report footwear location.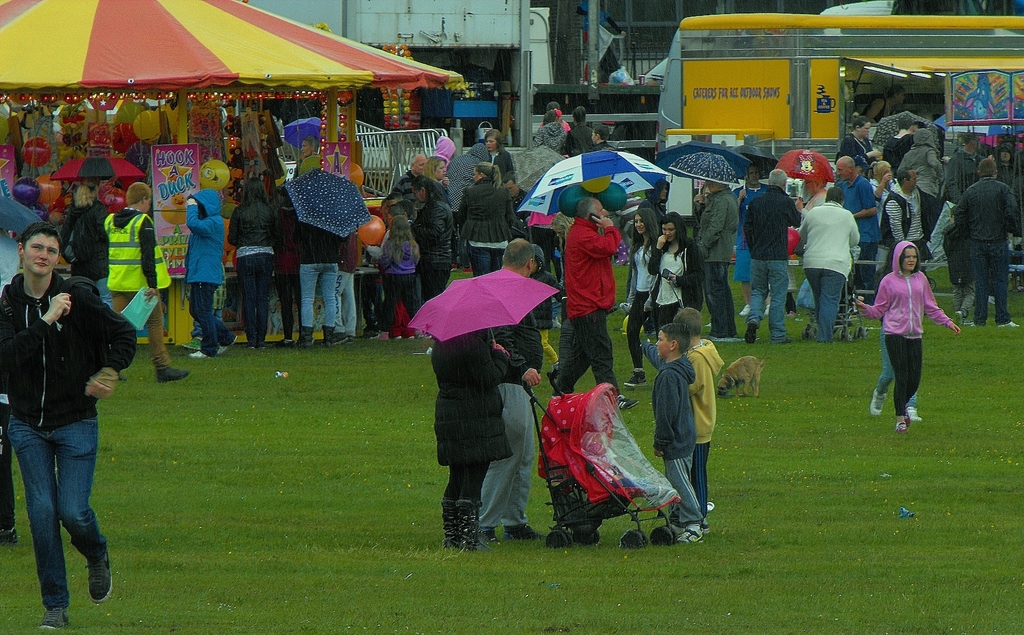
Report: locate(504, 517, 535, 540).
